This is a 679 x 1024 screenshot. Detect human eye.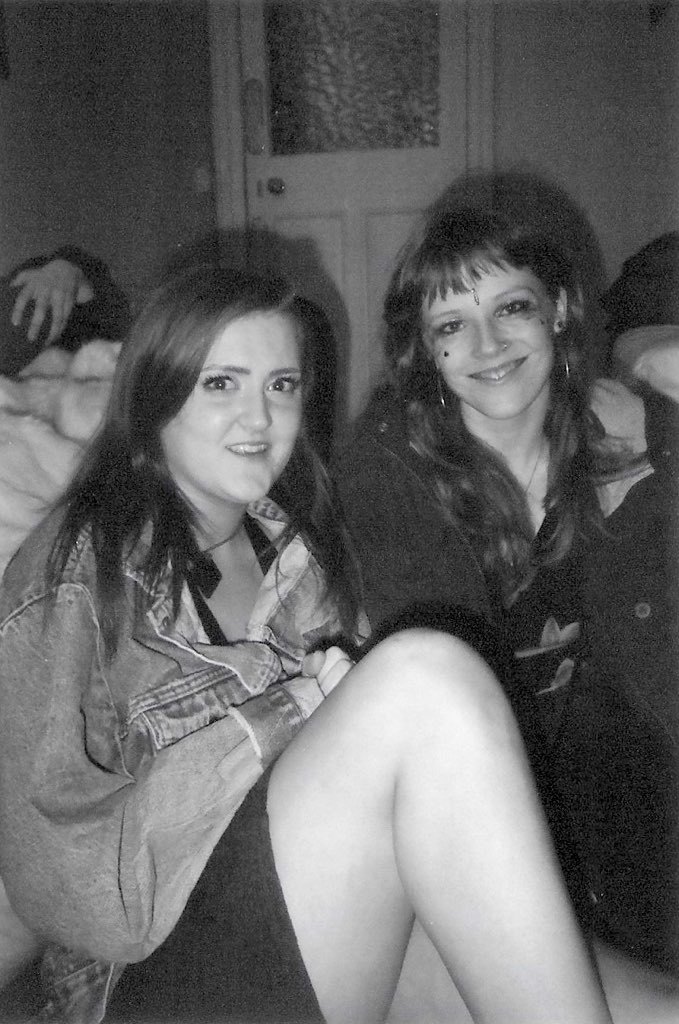
rect(435, 314, 470, 341).
